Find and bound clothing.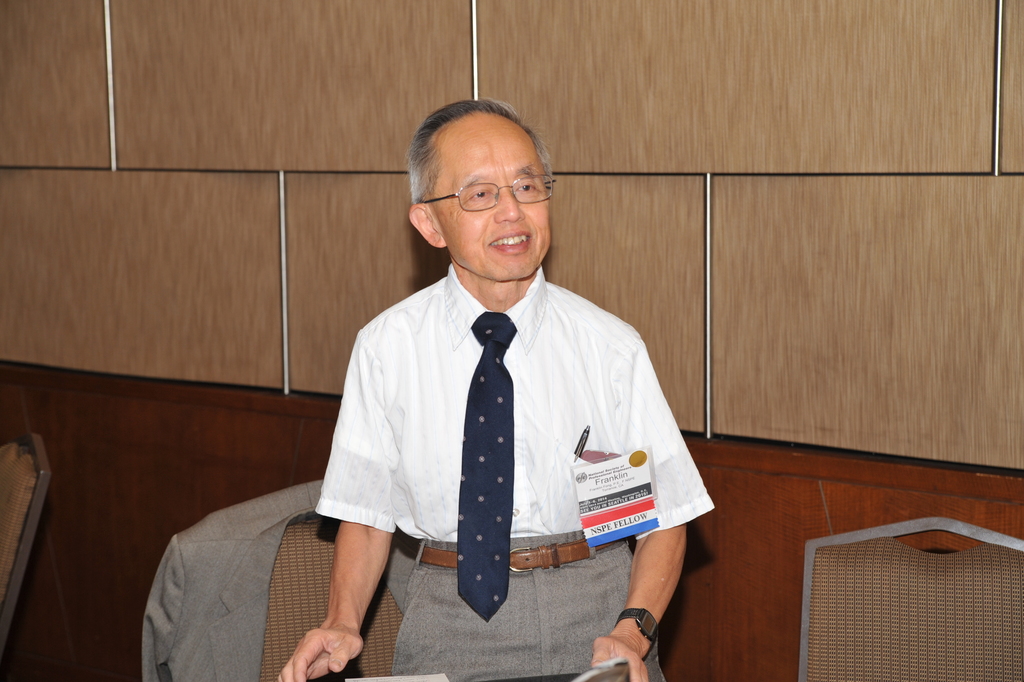
Bound: bbox=(307, 240, 690, 634).
